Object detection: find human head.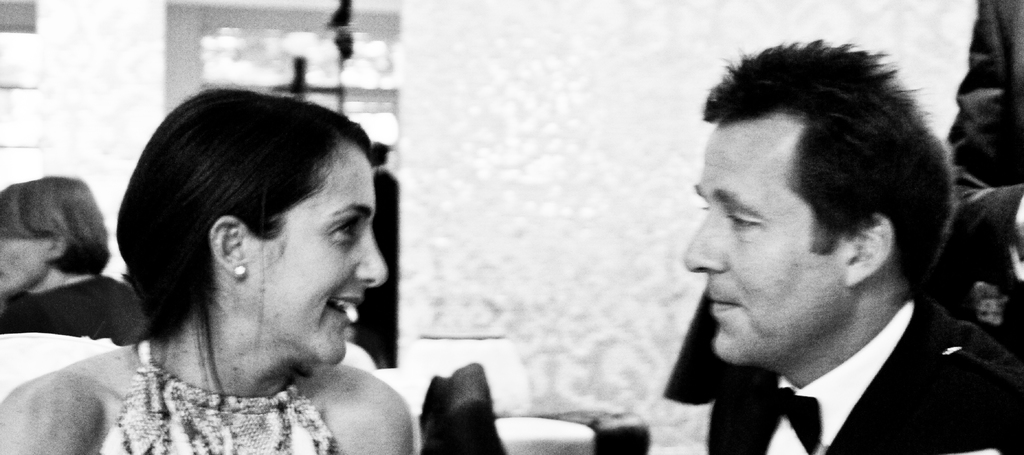
x1=120, y1=86, x2=387, y2=370.
